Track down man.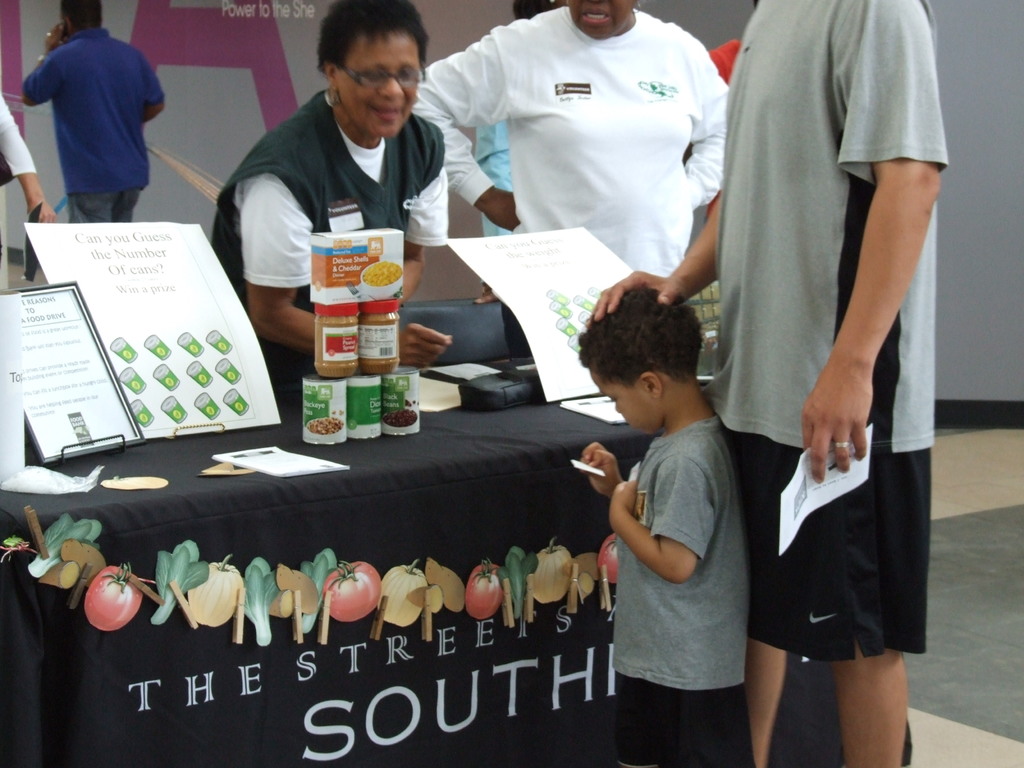
Tracked to left=22, top=0, right=172, bottom=227.
